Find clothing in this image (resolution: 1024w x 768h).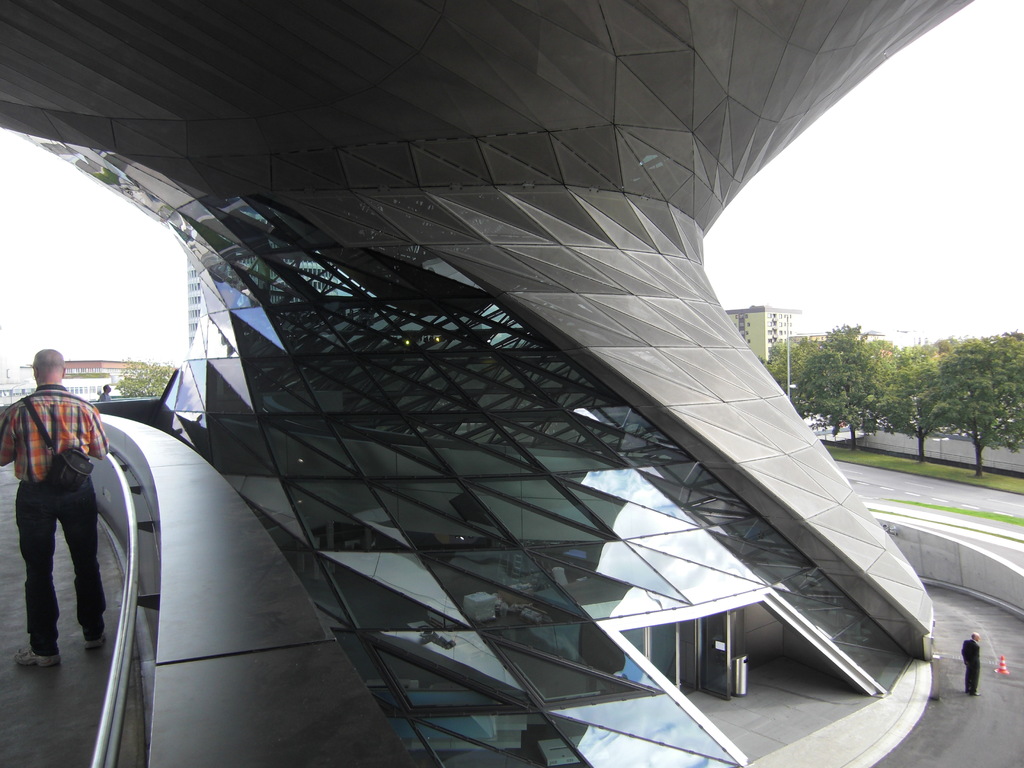
<bbox>94, 390, 116, 403</bbox>.
